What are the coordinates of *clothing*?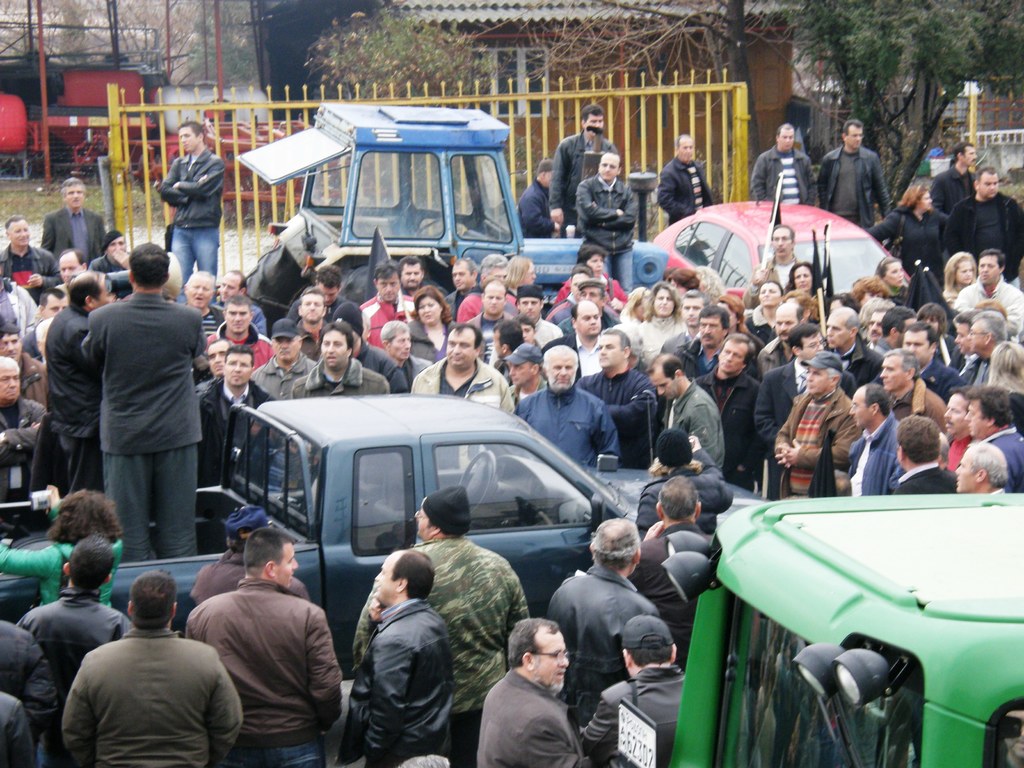
crop(45, 303, 100, 507).
